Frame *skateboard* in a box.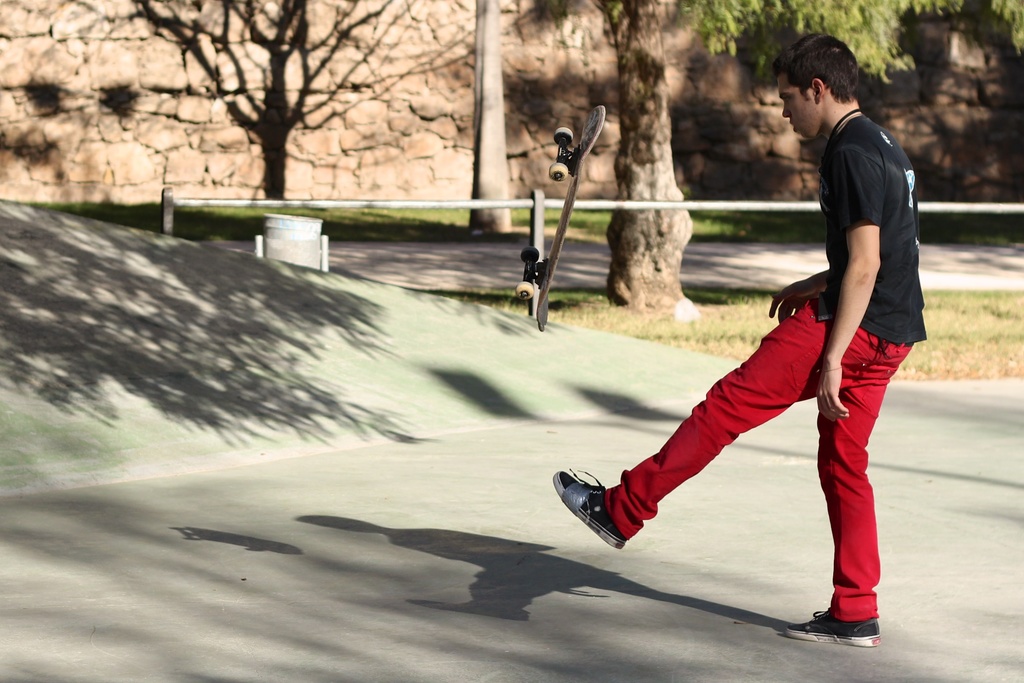
(513,102,607,336).
